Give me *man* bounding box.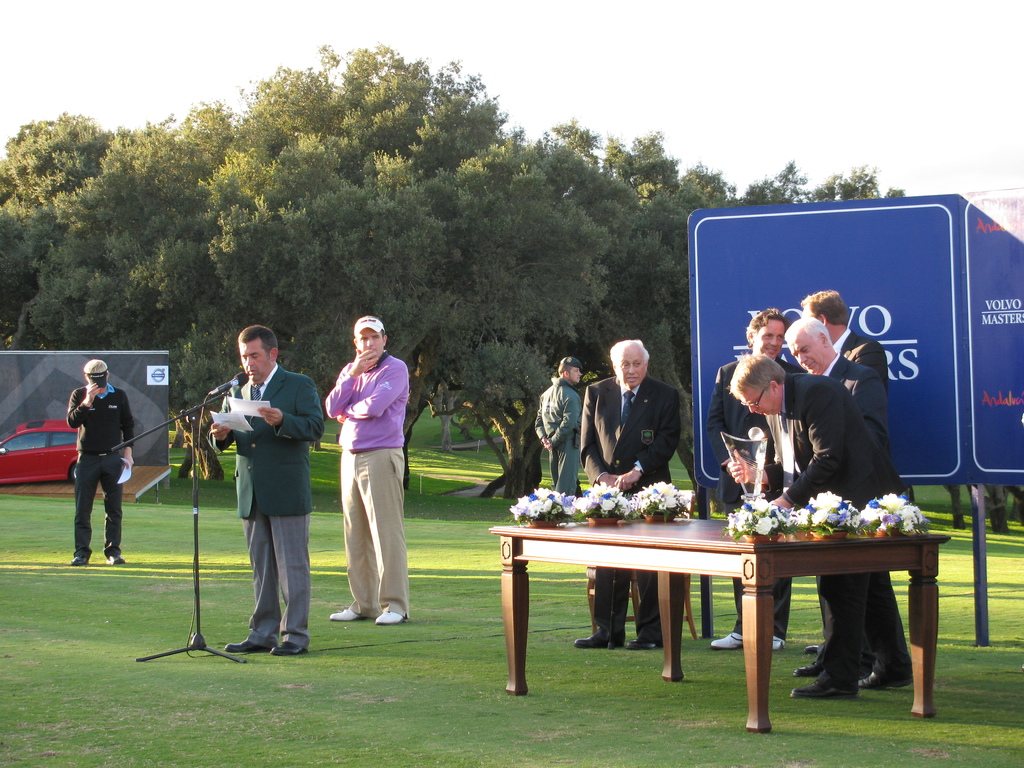
BBox(783, 317, 886, 694).
